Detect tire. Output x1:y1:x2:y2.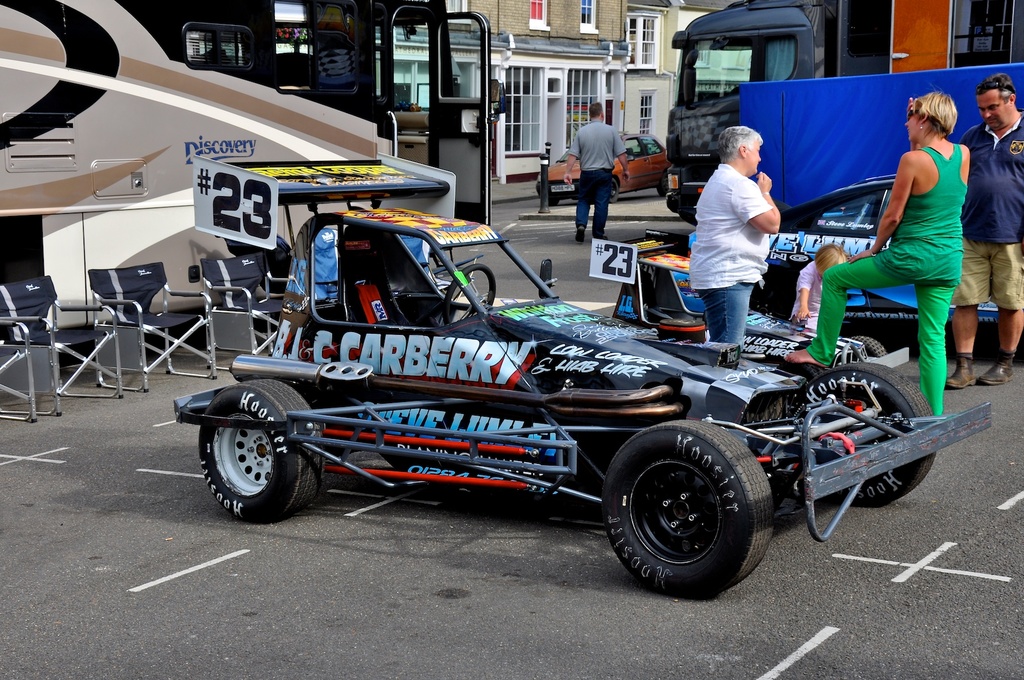
605:424:777:601.
